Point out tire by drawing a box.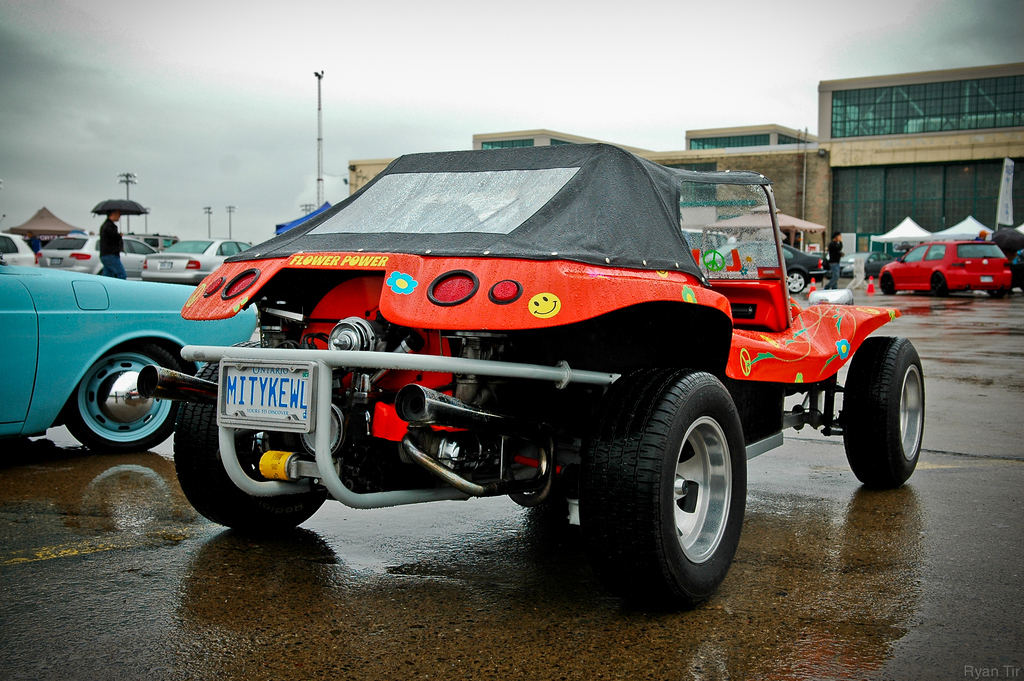
933,270,945,297.
